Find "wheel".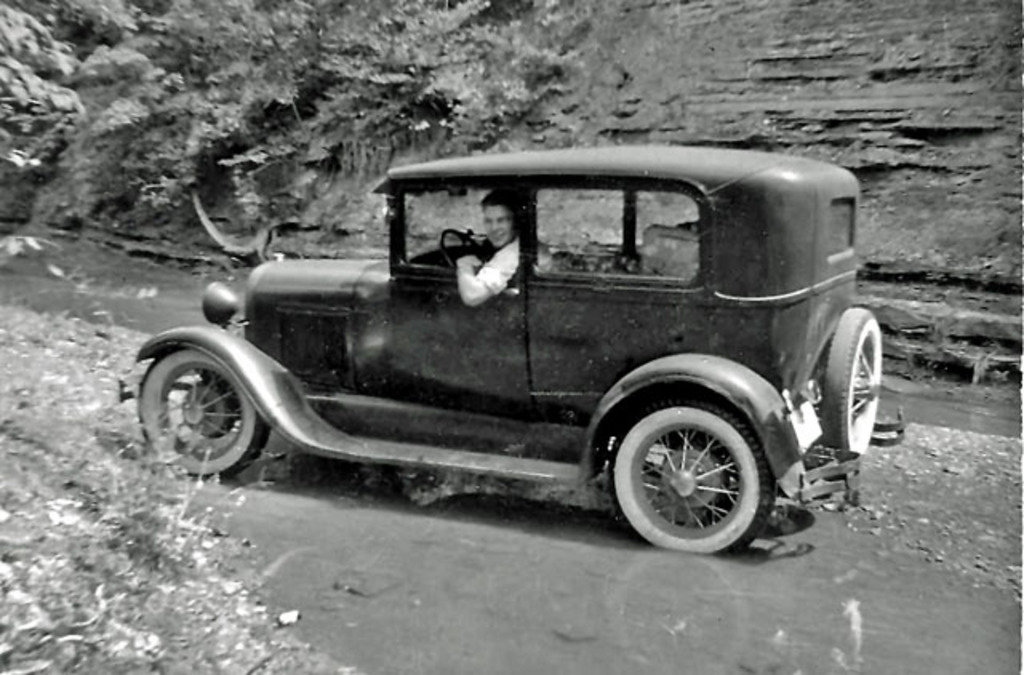
bbox(603, 392, 774, 545).
